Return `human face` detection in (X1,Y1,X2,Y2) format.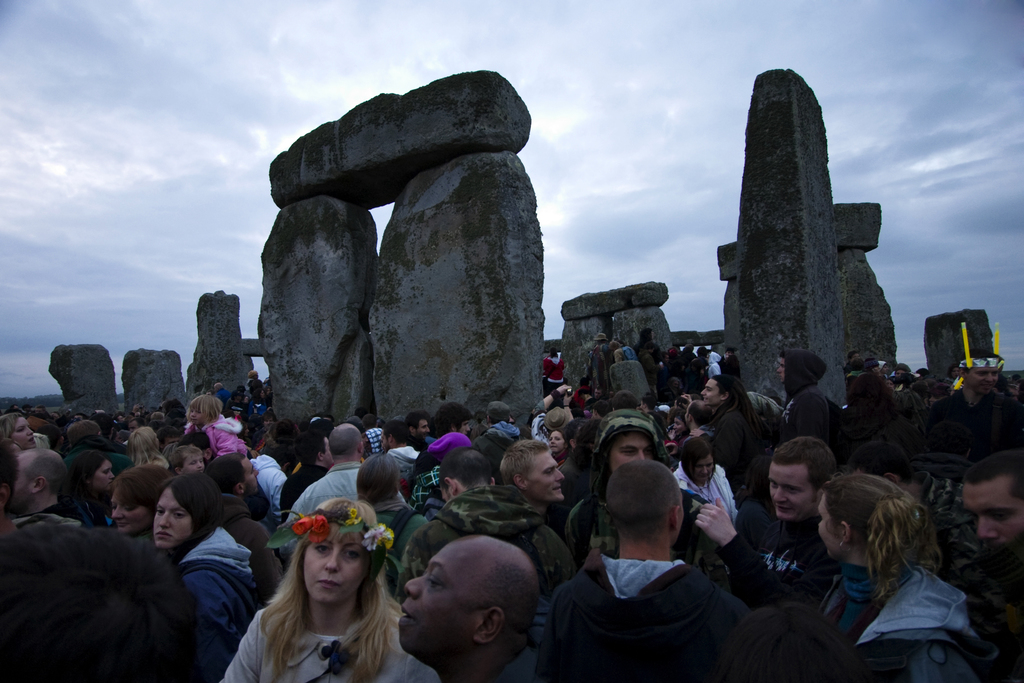
(14,415,35,451).
